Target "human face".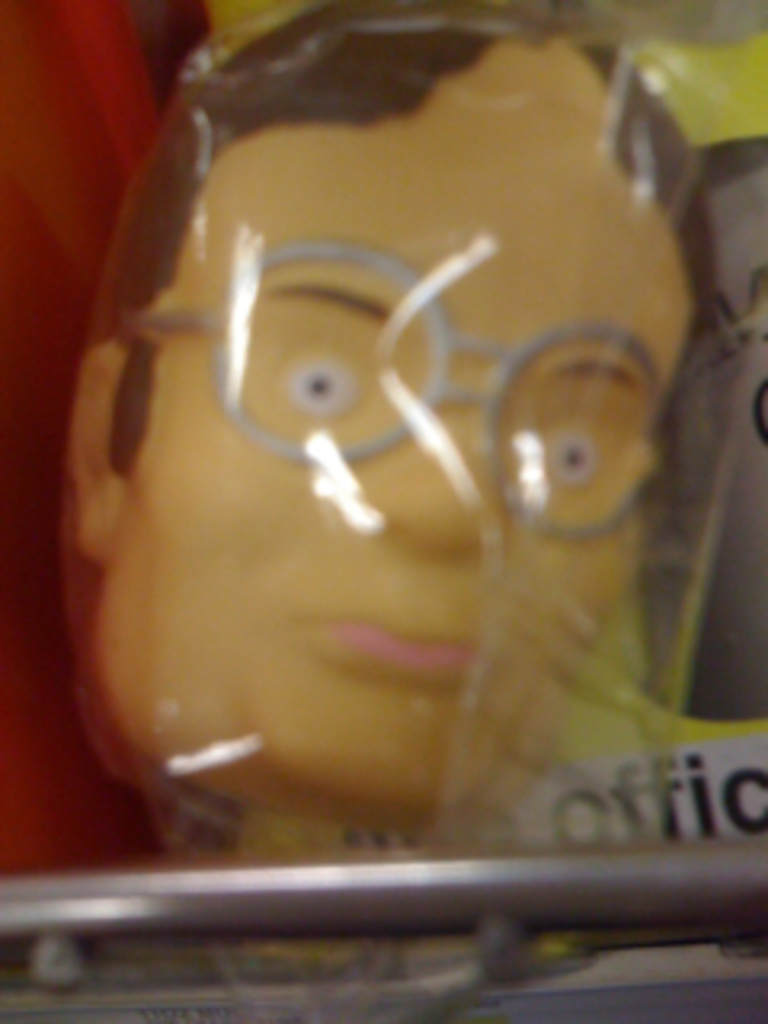
Target region: [102,35,723,822].
